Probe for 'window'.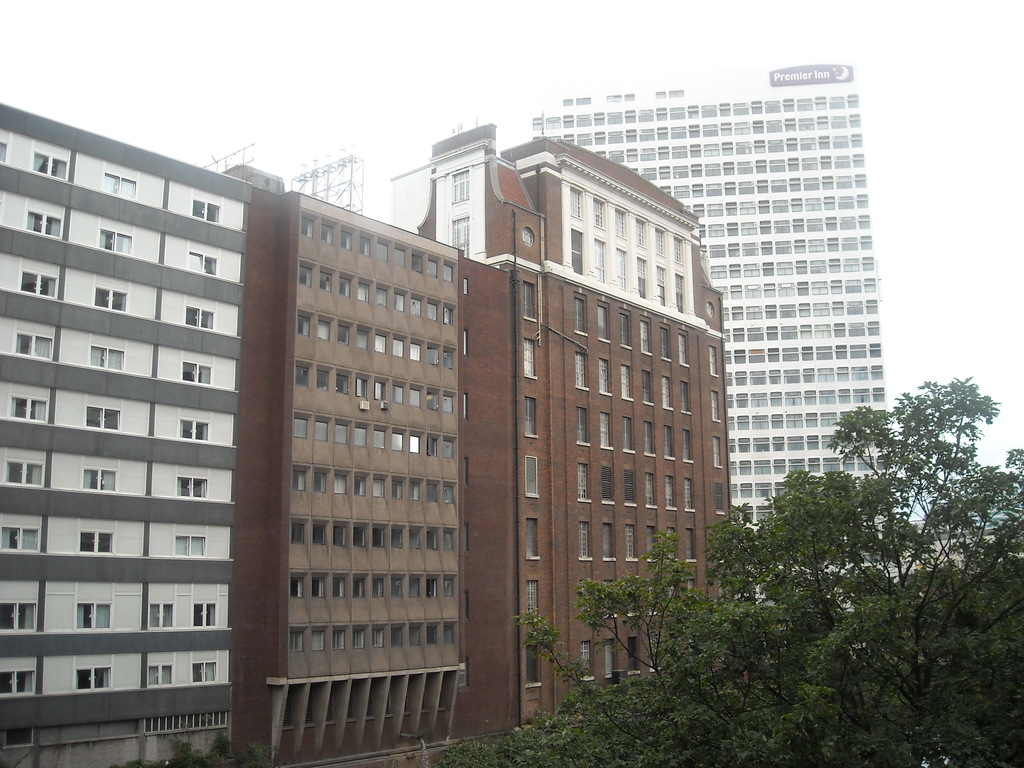
Probe result: <box>358,329,369,349</box>.
